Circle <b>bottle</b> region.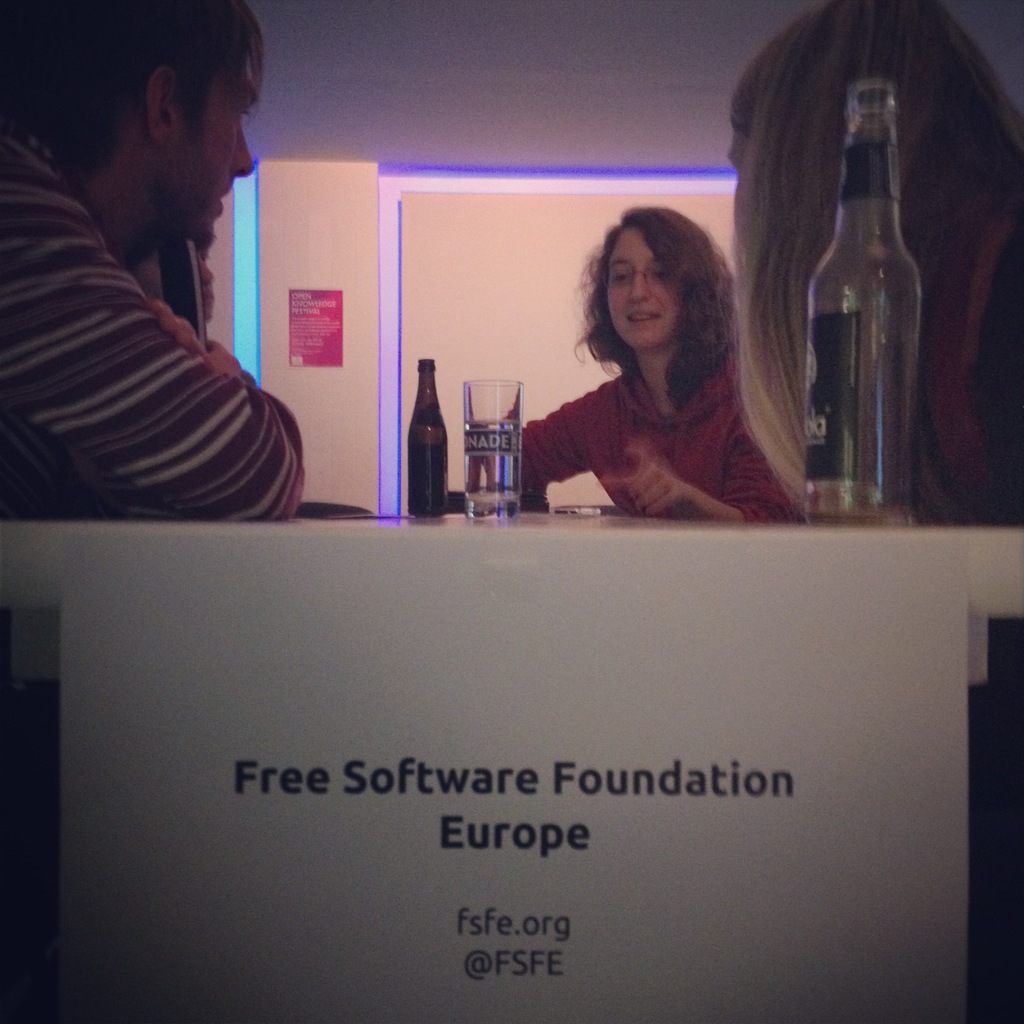
Region: 801/85/929/537.
